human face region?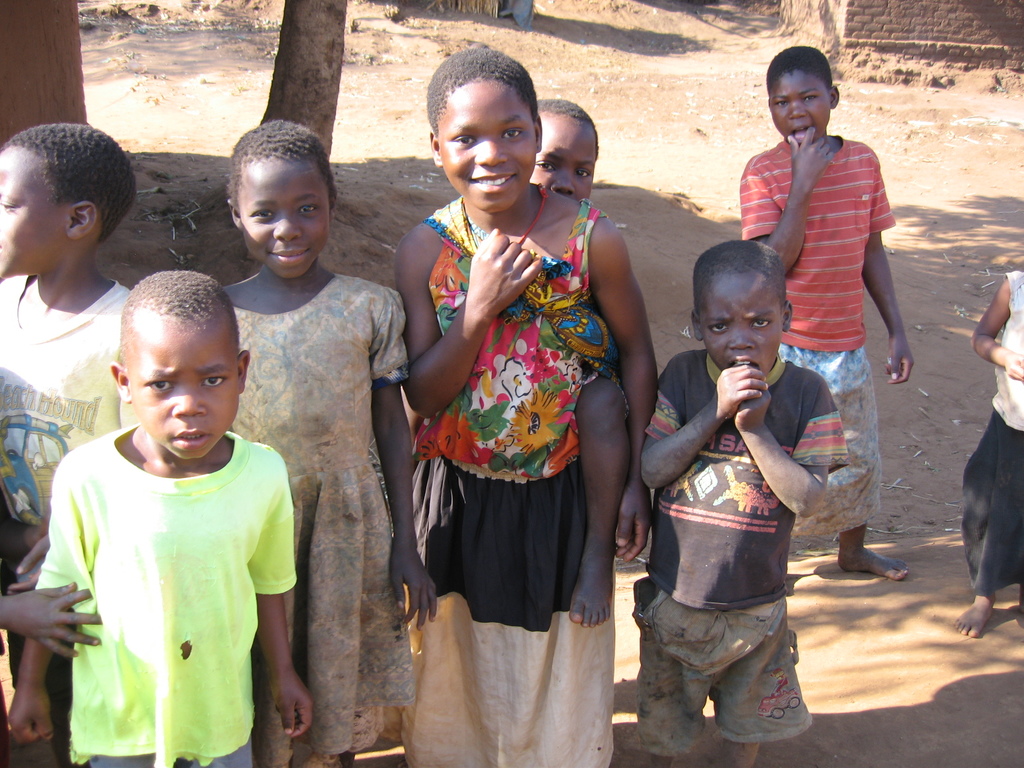
rect(771, 71, 831, 140)
